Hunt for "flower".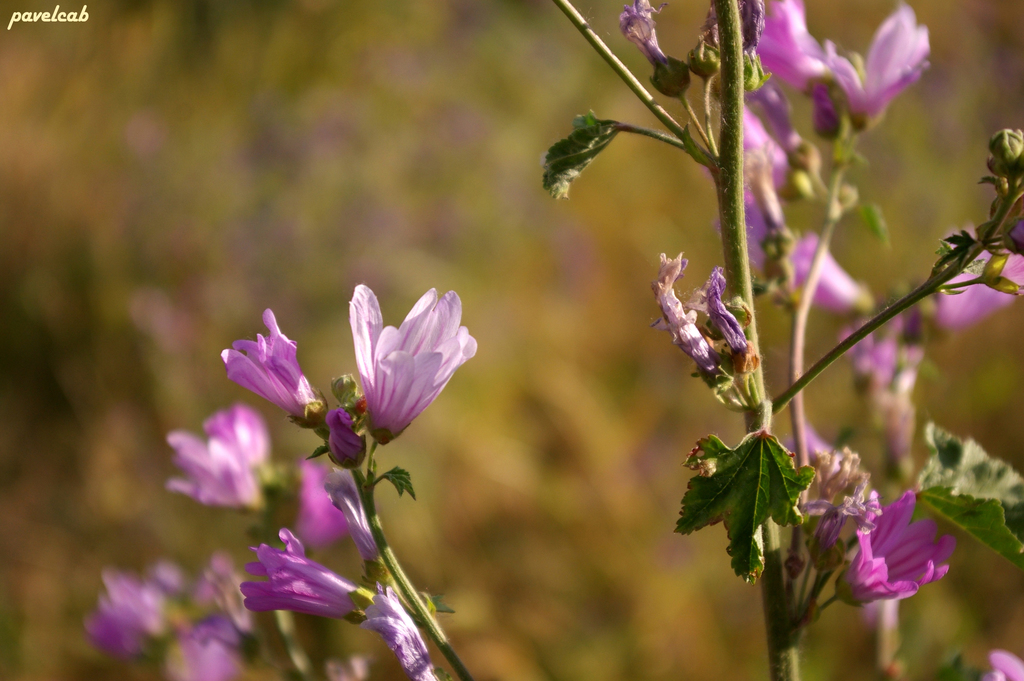
Hunted down at box(250, 525, 423, 649).
